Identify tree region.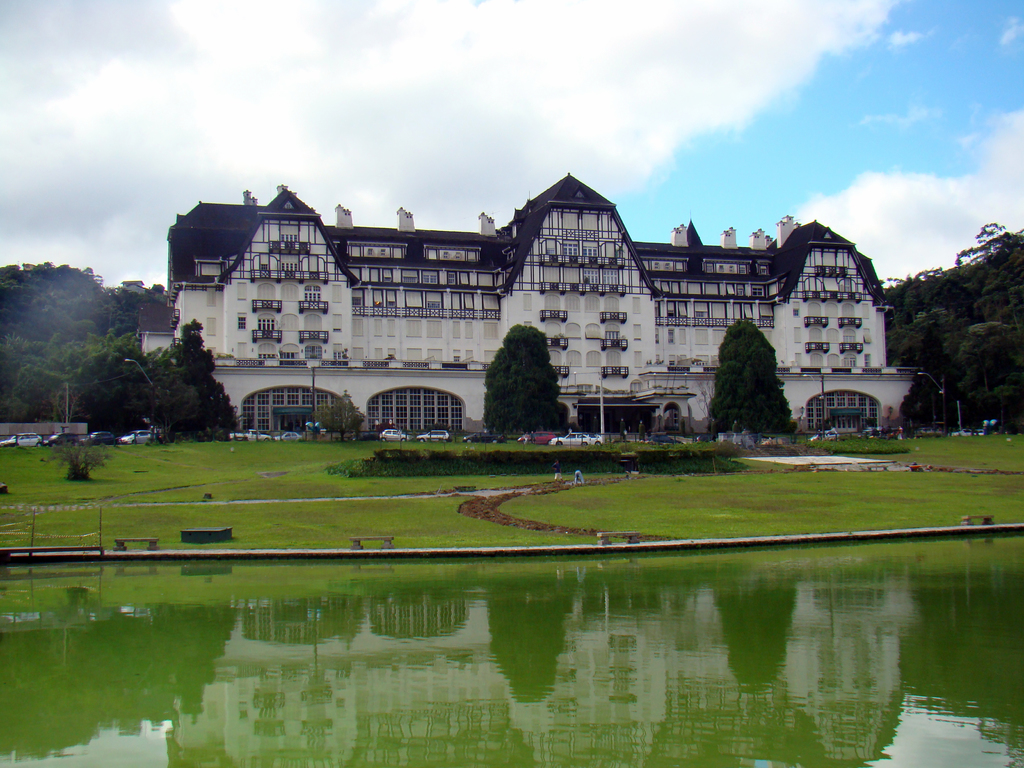
Region: (980, 365, 1023, 417).
